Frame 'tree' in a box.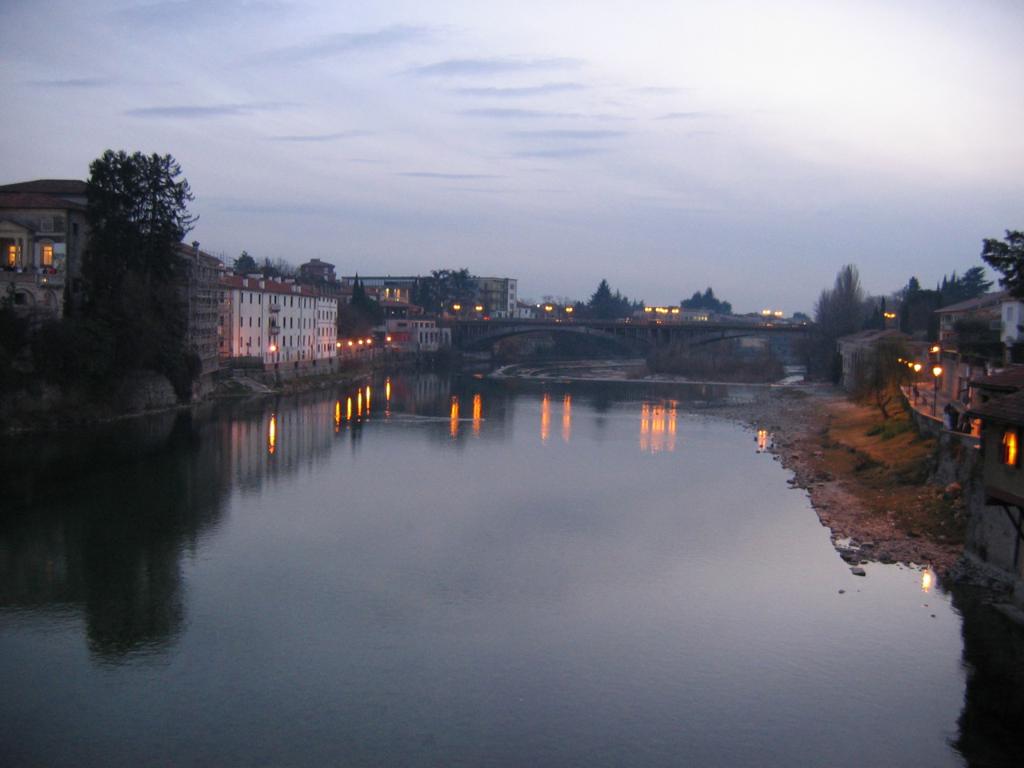
detection(978, 230, 1023, 298).
